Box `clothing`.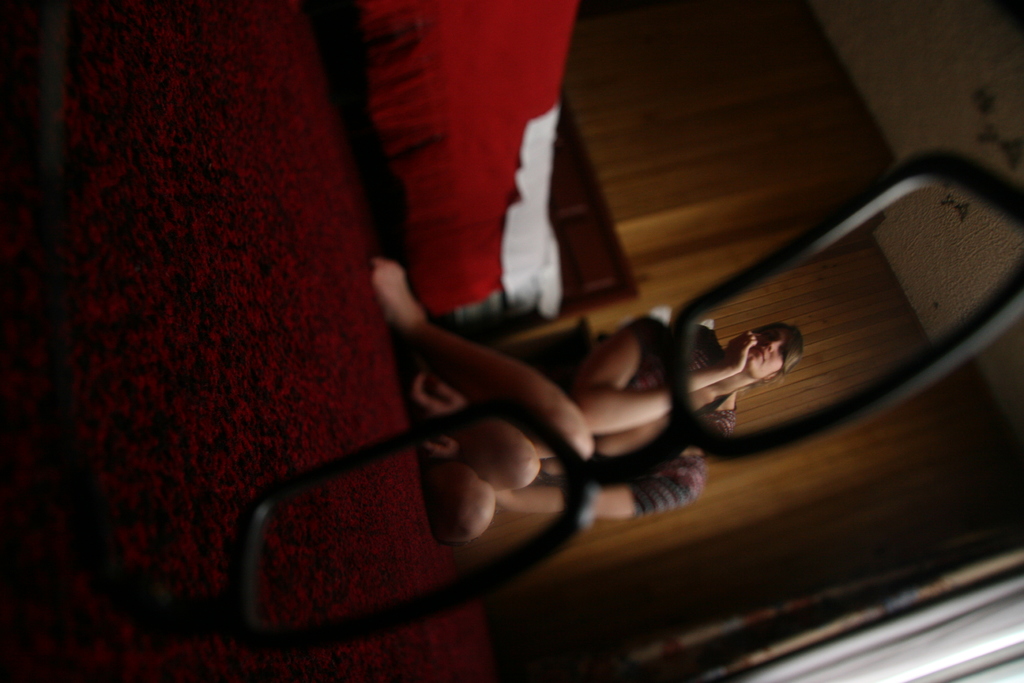
<bbox>627, 315, 702, 506</bbox>.
